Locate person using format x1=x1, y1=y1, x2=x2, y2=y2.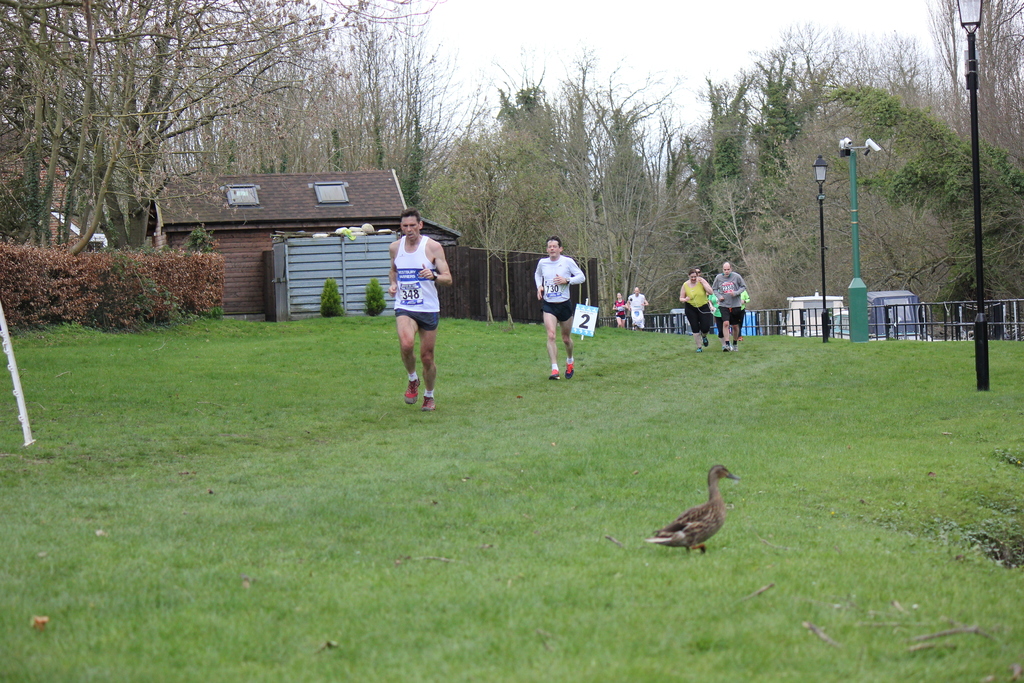
x1=676, y1=267, x2=712, y2=354.
